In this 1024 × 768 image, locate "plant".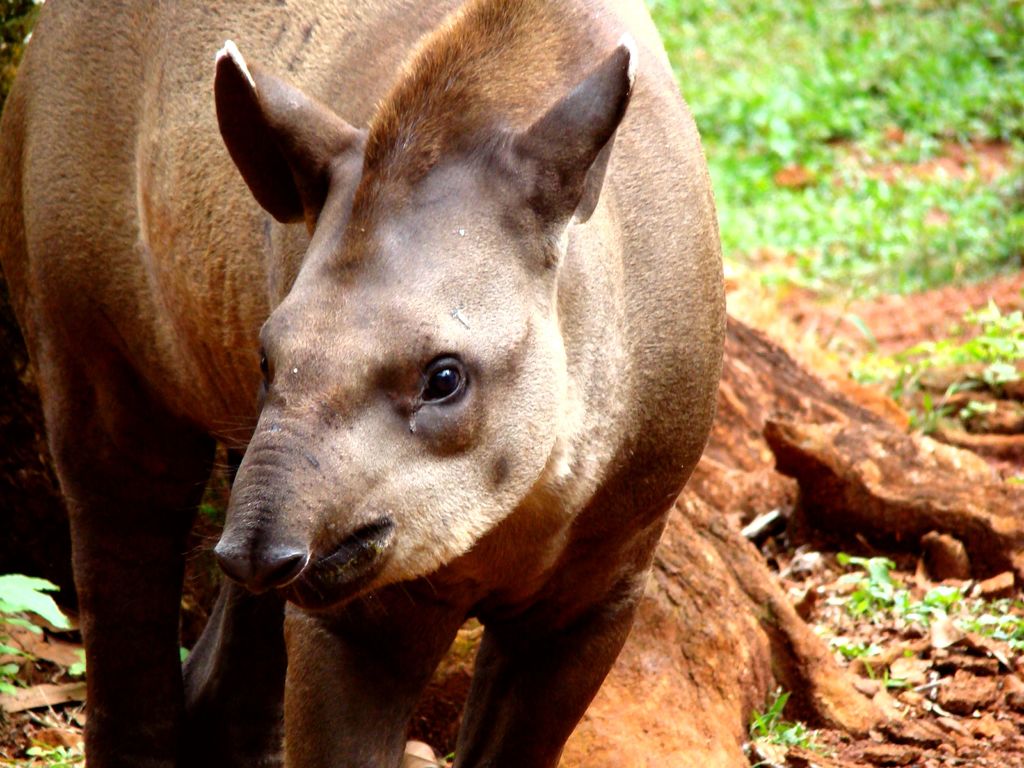
Bounding box: {"x1": 1, "y1": 682, "x2": 15, "y2": 693}.
